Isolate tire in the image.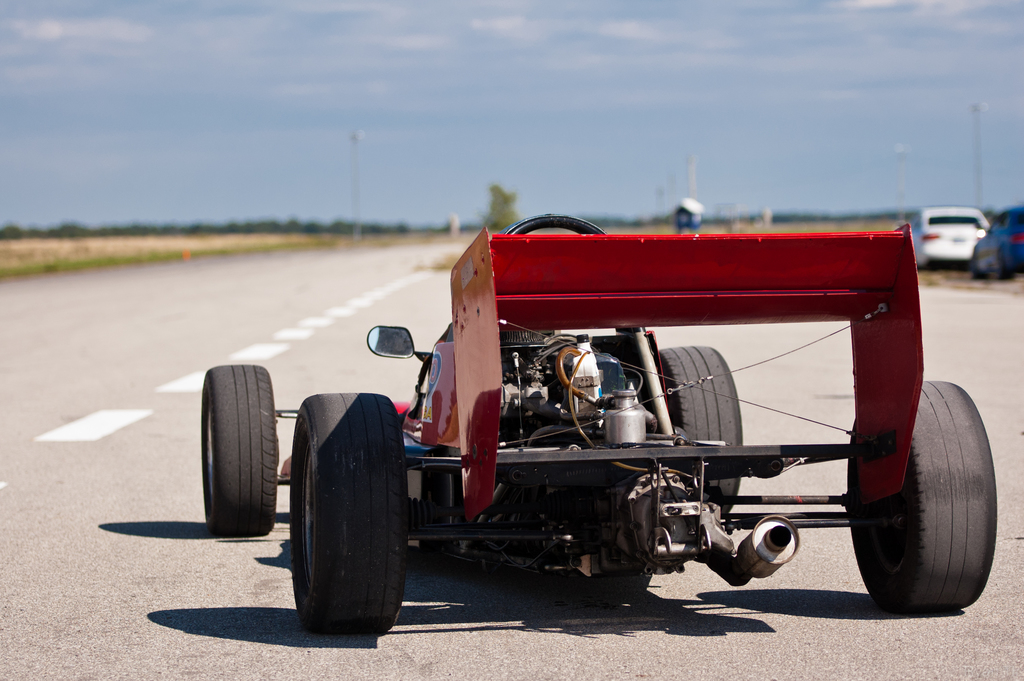
Isolated region: region(201, 365, 278, 539).
